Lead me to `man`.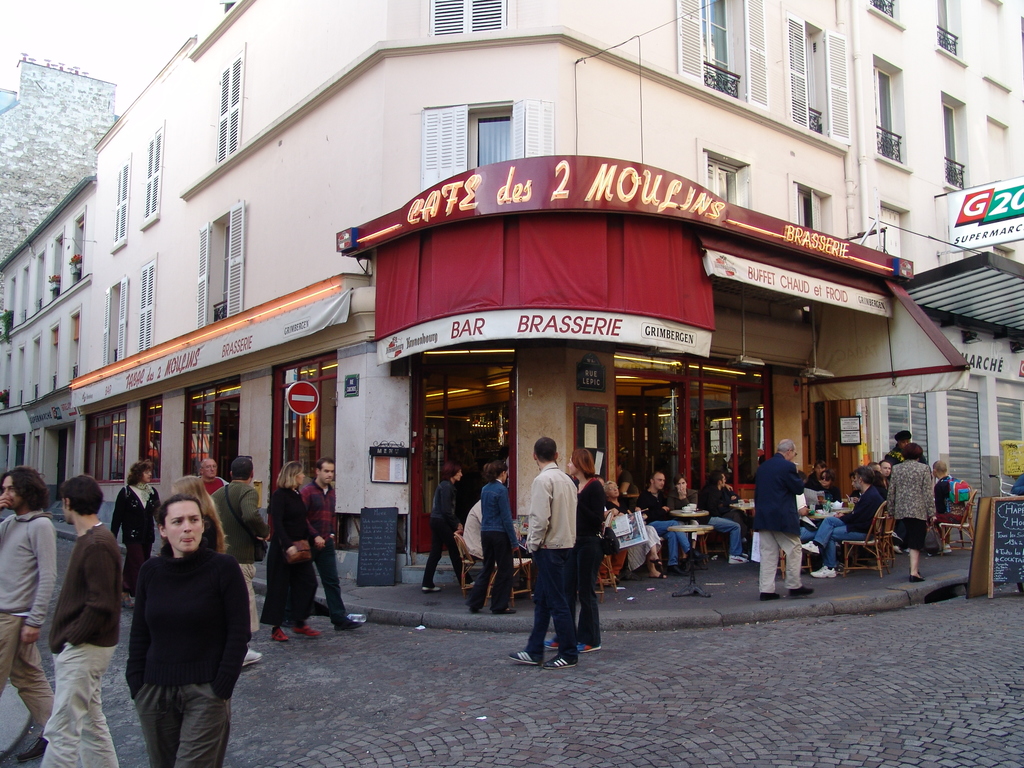
Lead to <bbox>39, 475, 120, 767</bbox>.
